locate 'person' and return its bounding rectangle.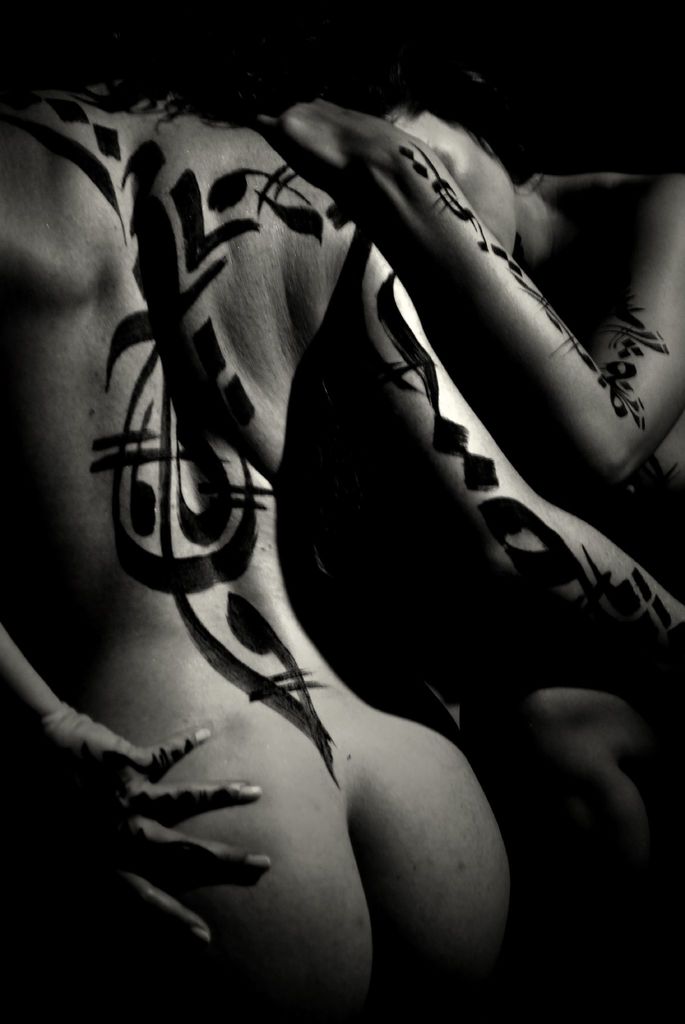
(left=314, top=0, right=684, bottom=987).
